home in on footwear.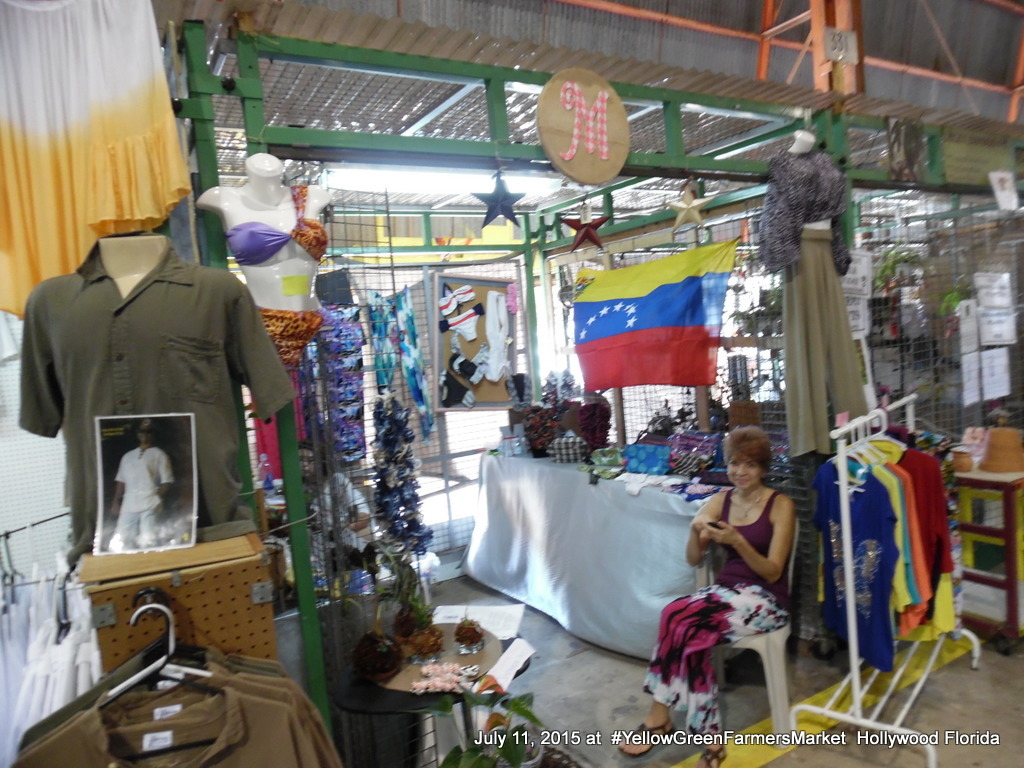
Homed in at region(617, 724, 669, 753).
